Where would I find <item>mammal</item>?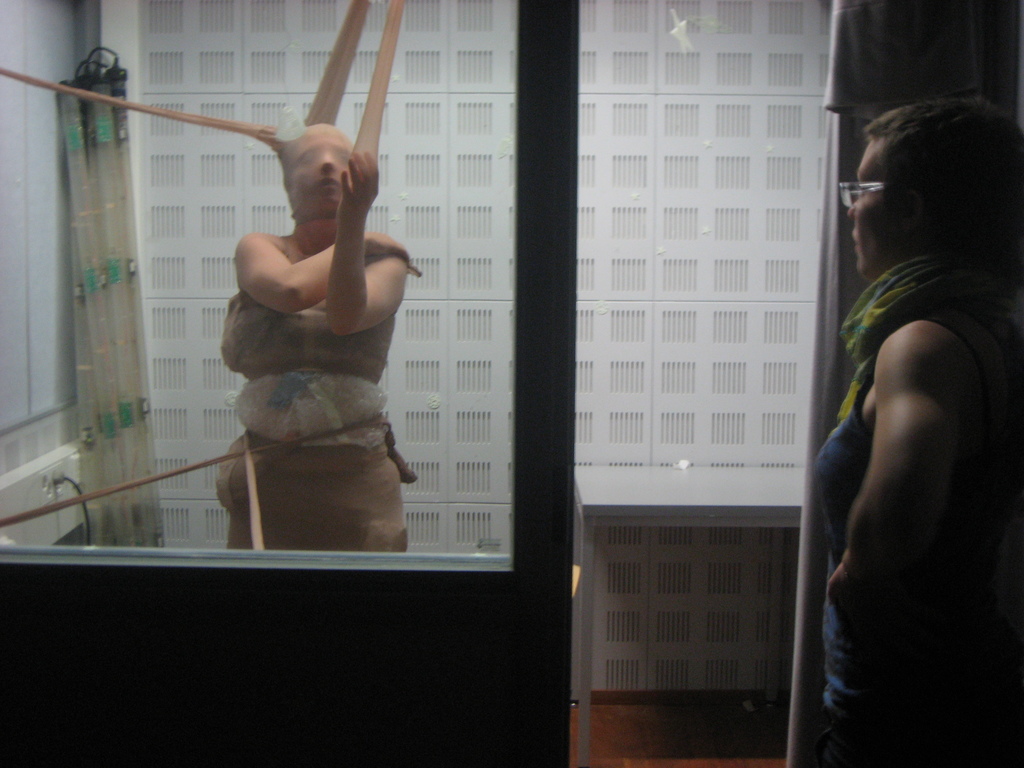
At rect(180, 106, 440, 549).
